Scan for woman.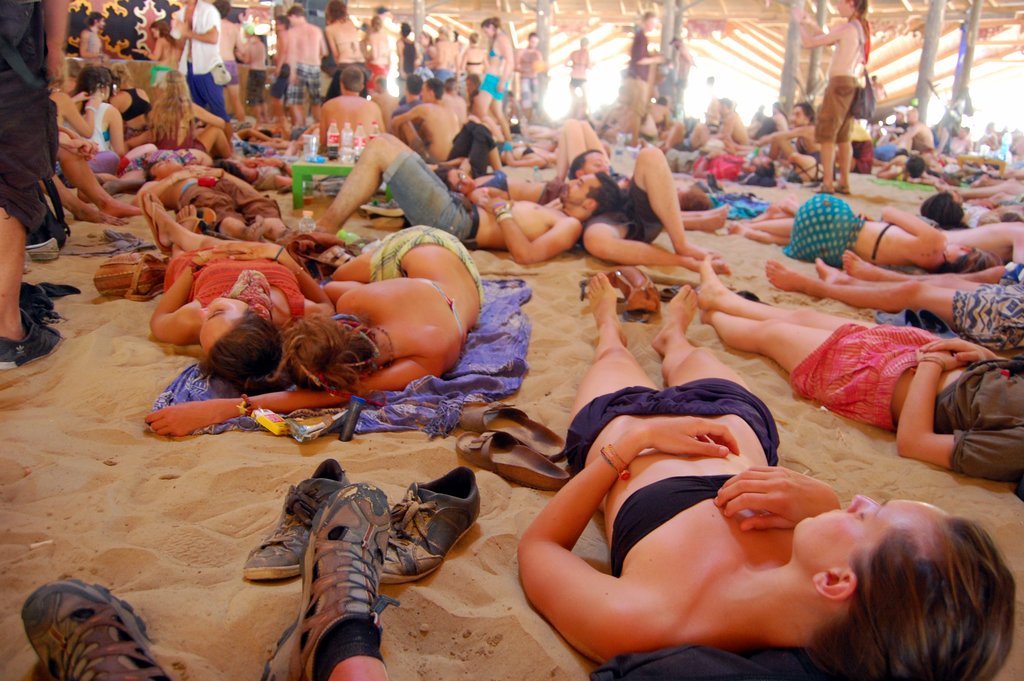
Scan result: 526:322:926:680.
